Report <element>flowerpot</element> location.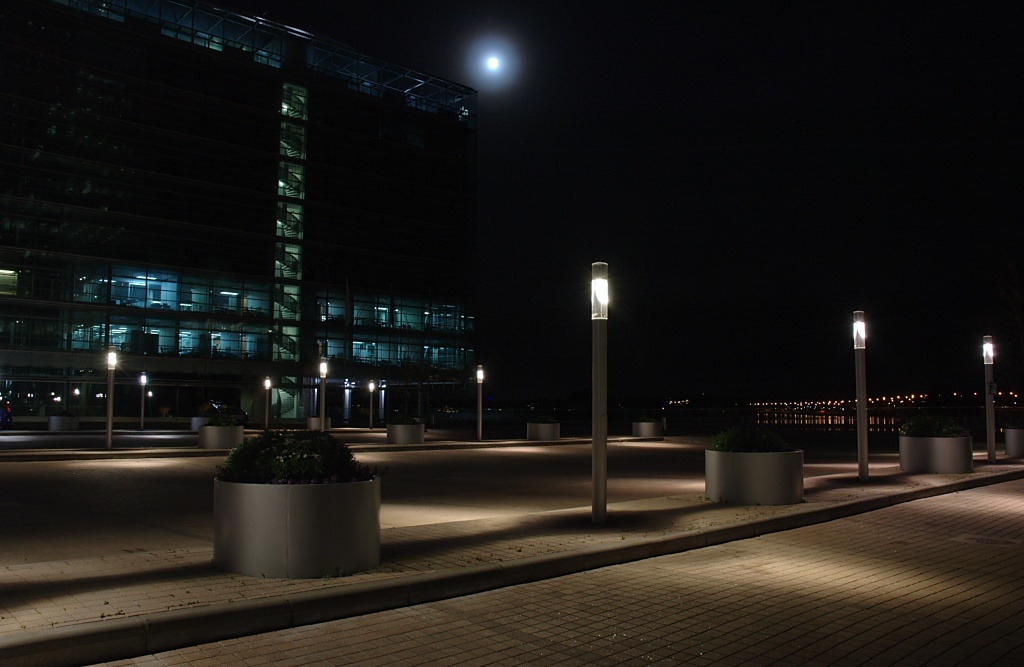
Report: <bbox>202, 419, 384, 586</bbox>.
